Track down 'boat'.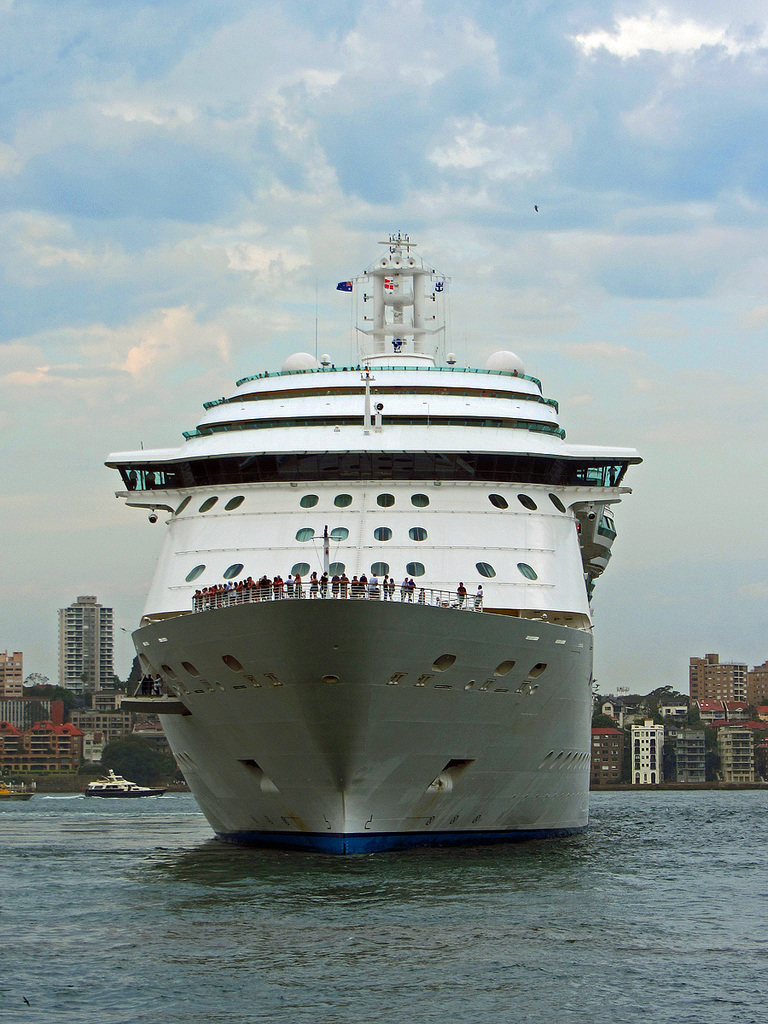
Tracked to [0,778,38,801].
